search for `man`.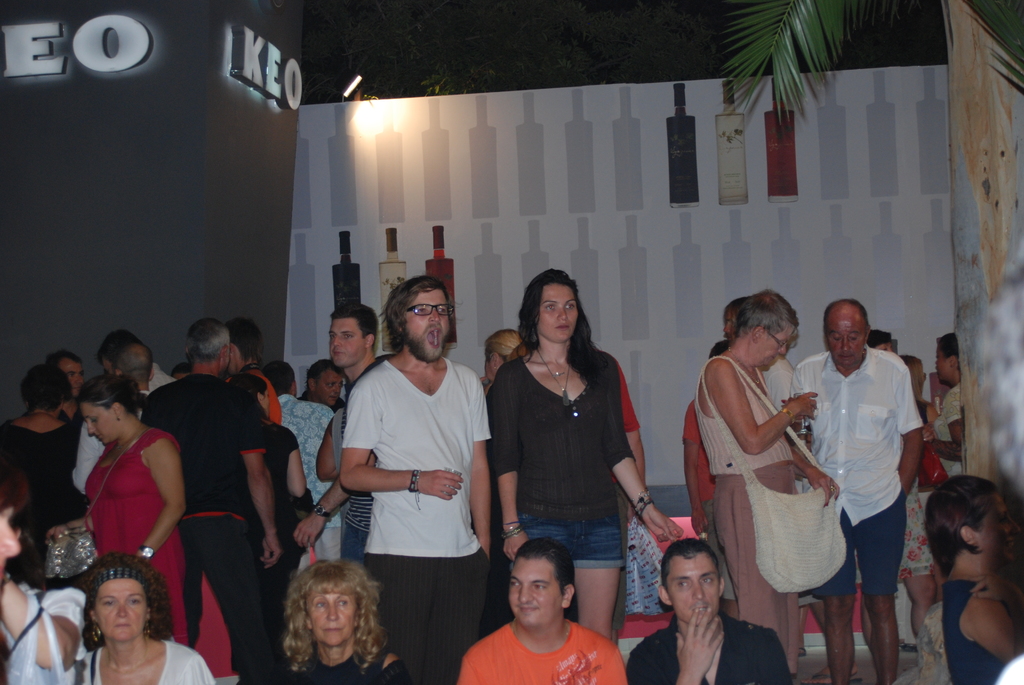
Found at rect(296, 359, 345, 417).
